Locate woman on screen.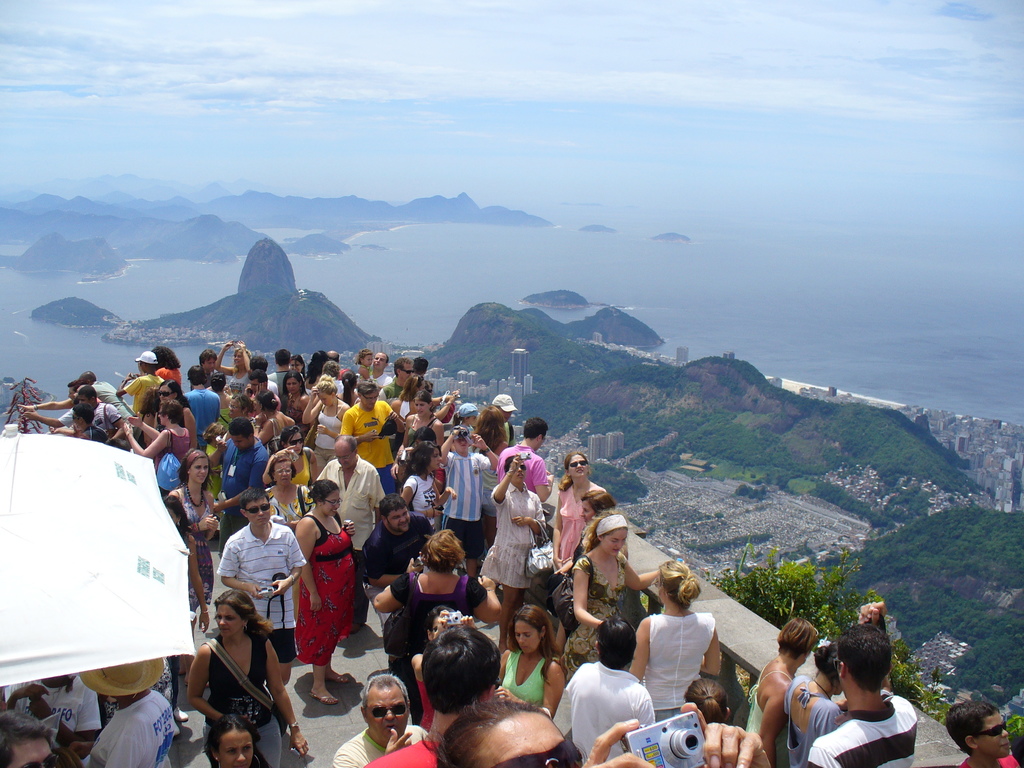
On screen at box(266, 457, 317, 538).
